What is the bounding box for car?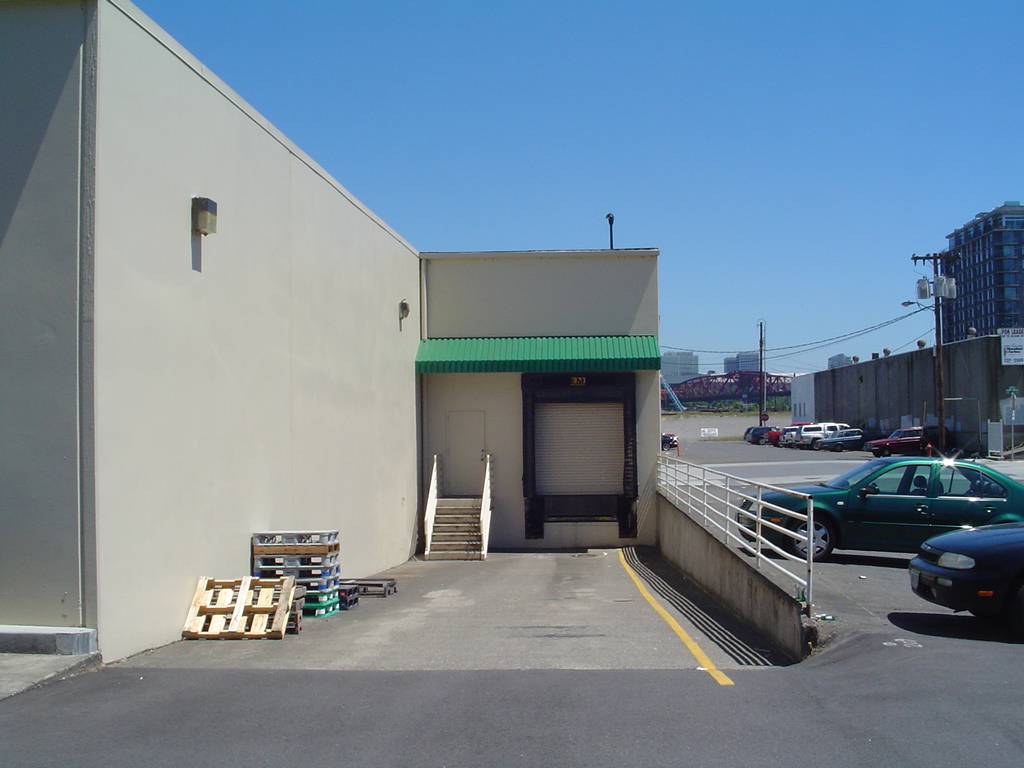
detection(817, 424, 868, 450).
